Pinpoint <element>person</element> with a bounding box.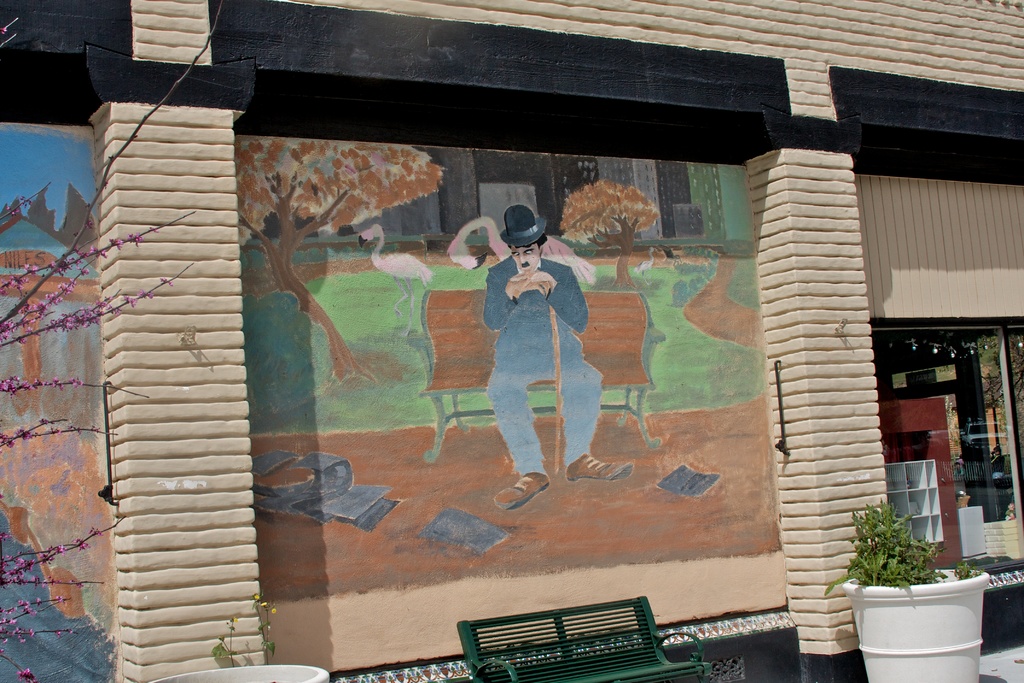
box=[483, 201, 636, 514].
